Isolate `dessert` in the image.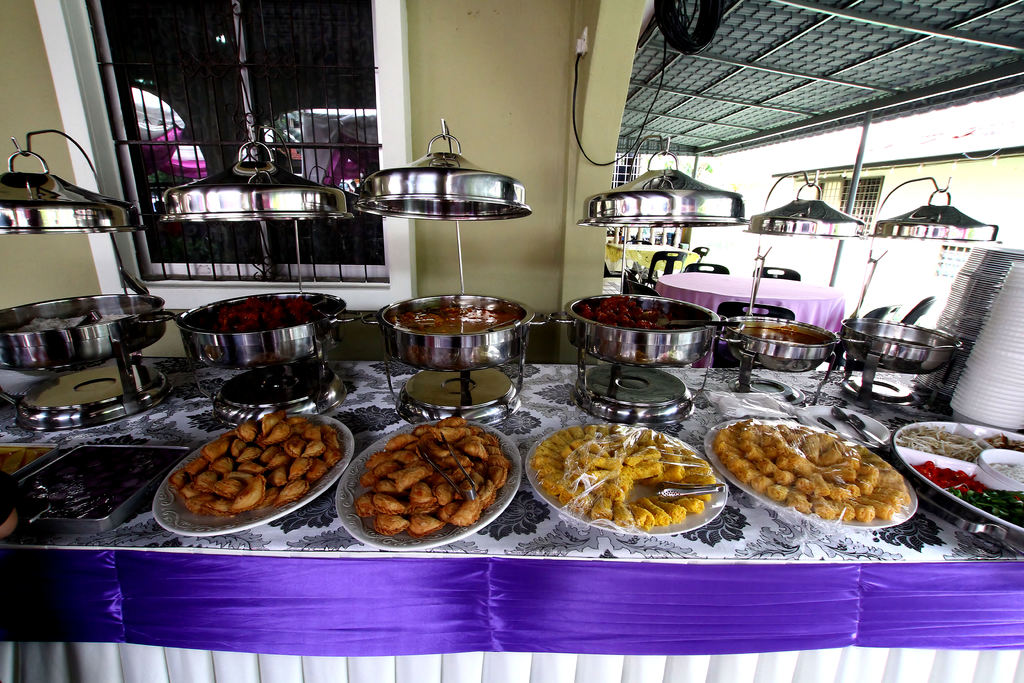
Isolated region: [724, 432, 918, 537].
